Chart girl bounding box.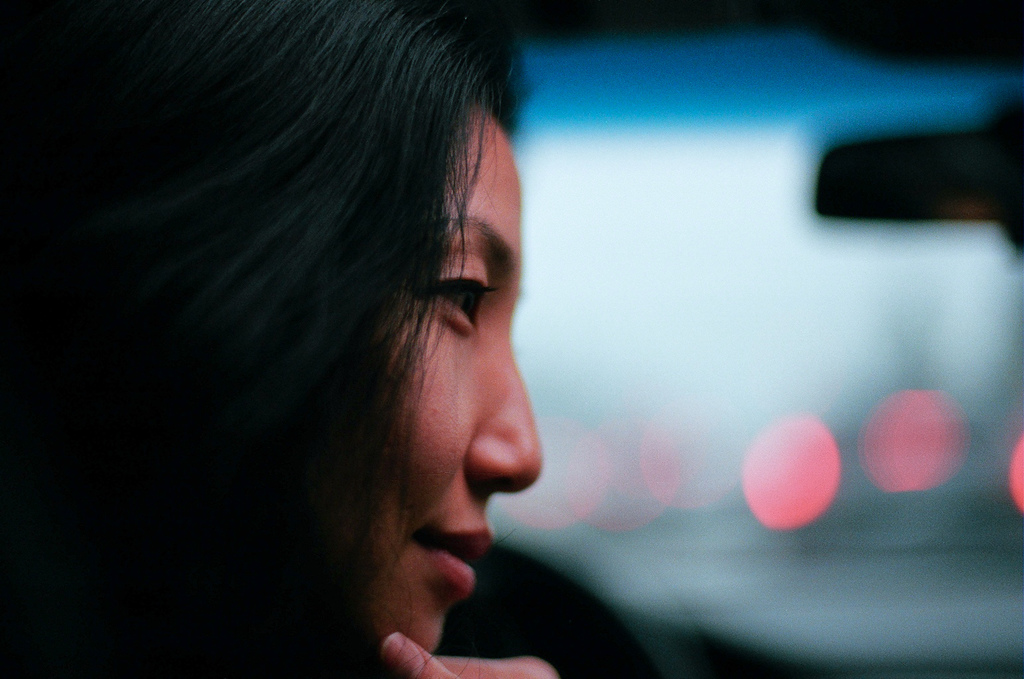
Charted: bbox(0, 0, 558, 678).
